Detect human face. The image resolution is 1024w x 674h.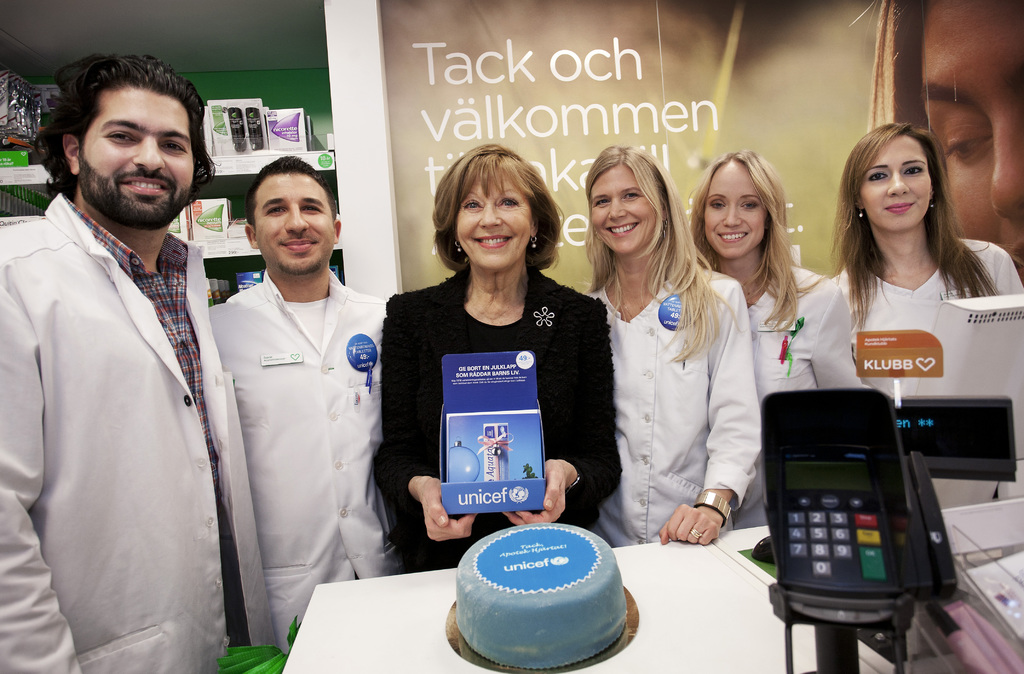
(left=853, top=131, right=941, bottom=236).
